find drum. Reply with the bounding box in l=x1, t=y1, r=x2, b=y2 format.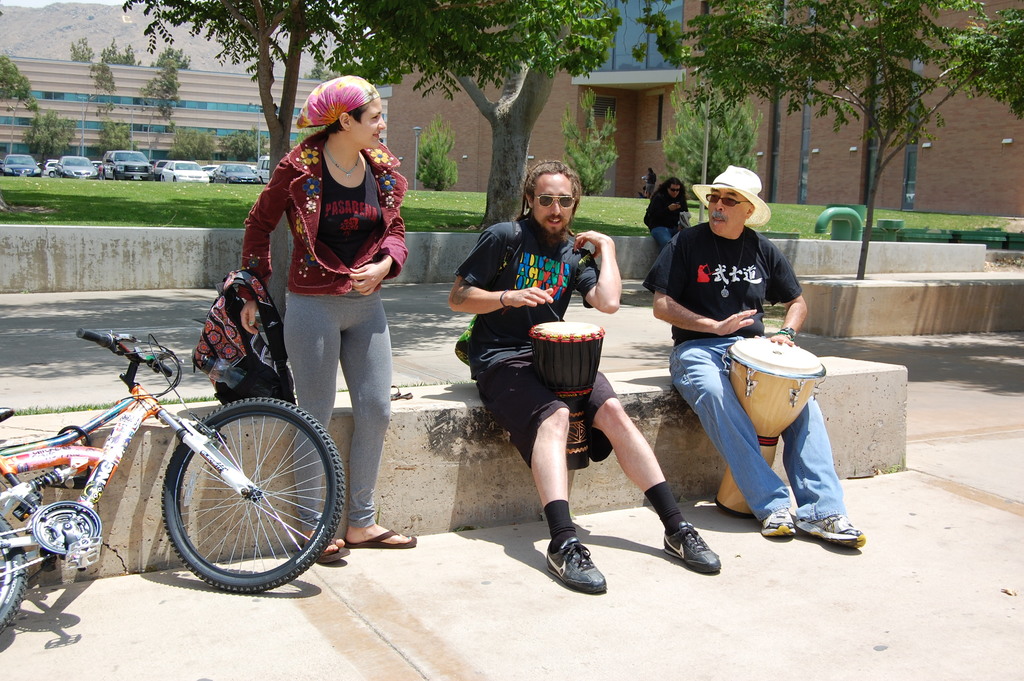
l=531, t=319, r=604, b=468.
